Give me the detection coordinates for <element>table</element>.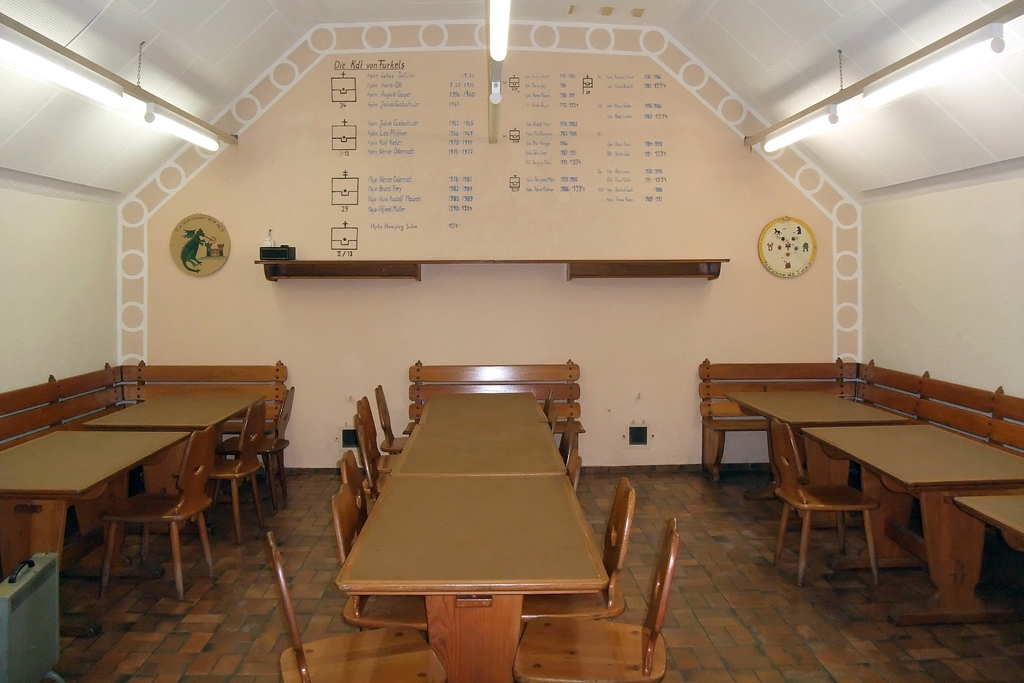
{"x1": 712, "y1": 372, "x2": 1020, "y2": 598}.
